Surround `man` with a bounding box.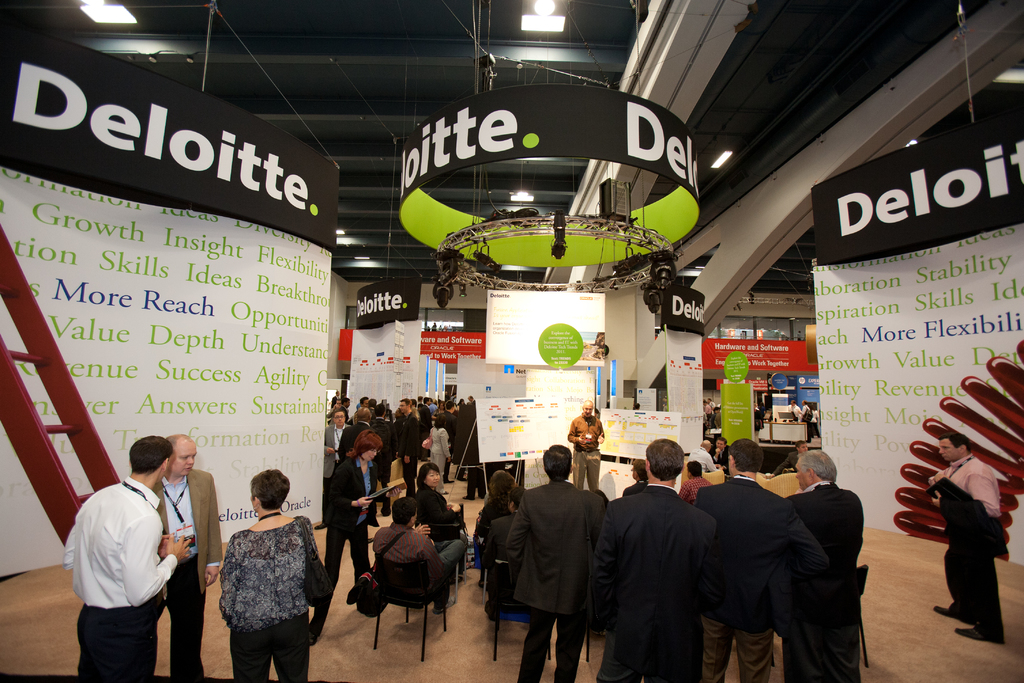
{"left": 371, "top": 499, "right": 468, "bottom": 611}.
